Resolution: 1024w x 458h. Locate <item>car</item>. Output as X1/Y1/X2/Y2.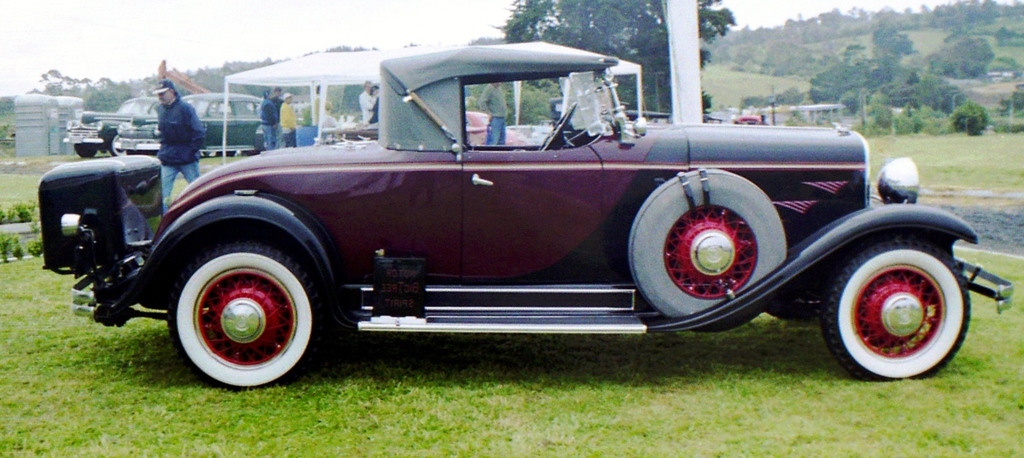
63/95/158/155.
